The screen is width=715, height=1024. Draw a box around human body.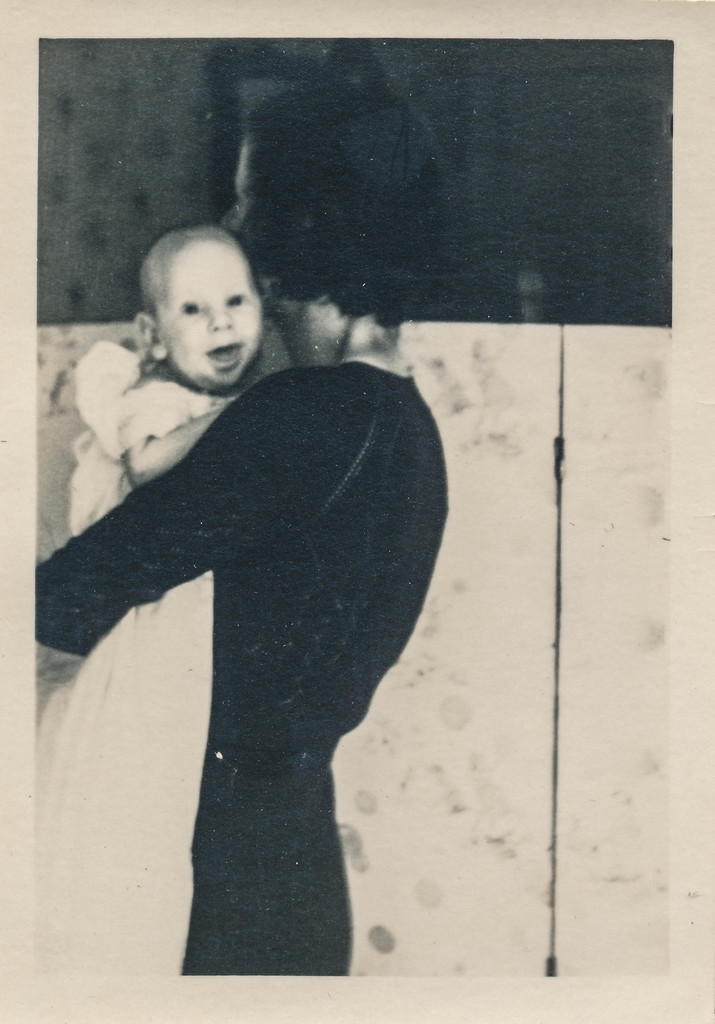
(left=31, top=344, right=446, bottom=980).
